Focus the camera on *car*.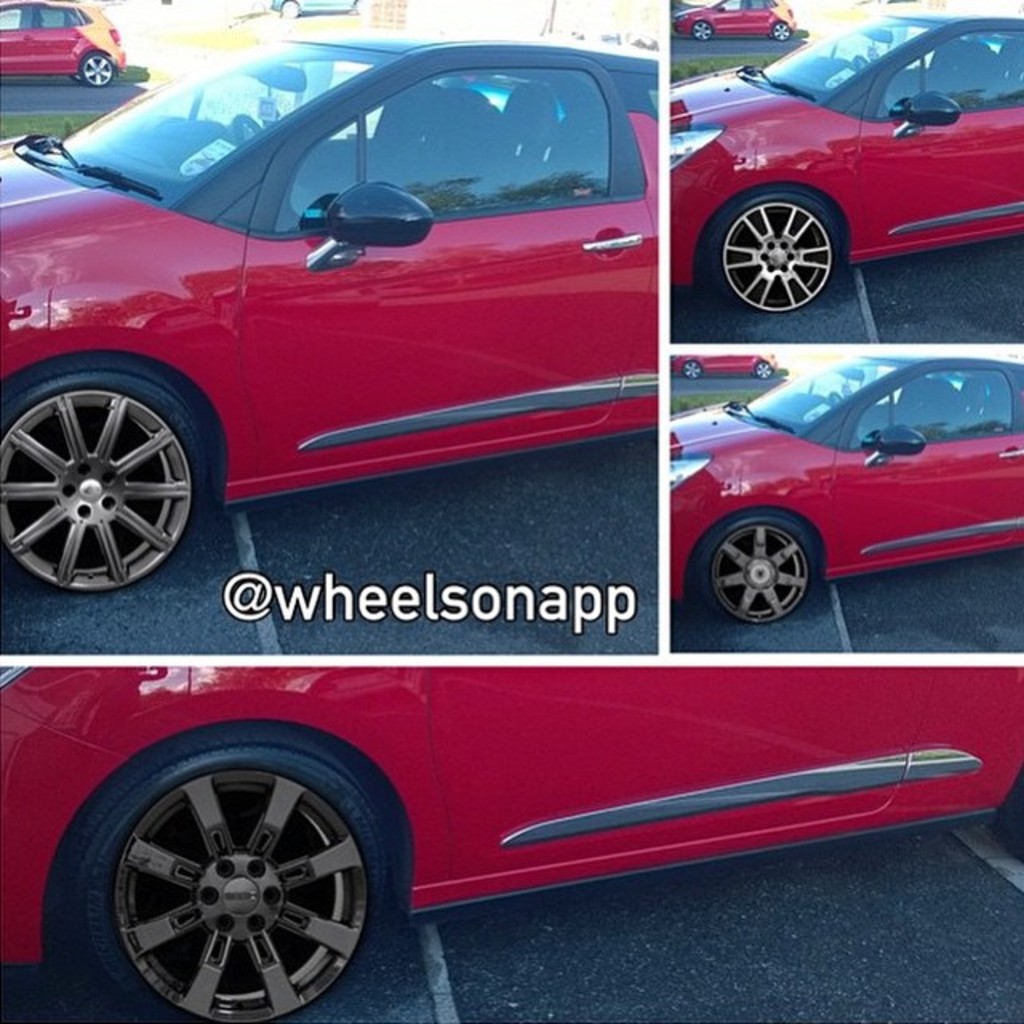
Focus region: 667,5,1022,310.
